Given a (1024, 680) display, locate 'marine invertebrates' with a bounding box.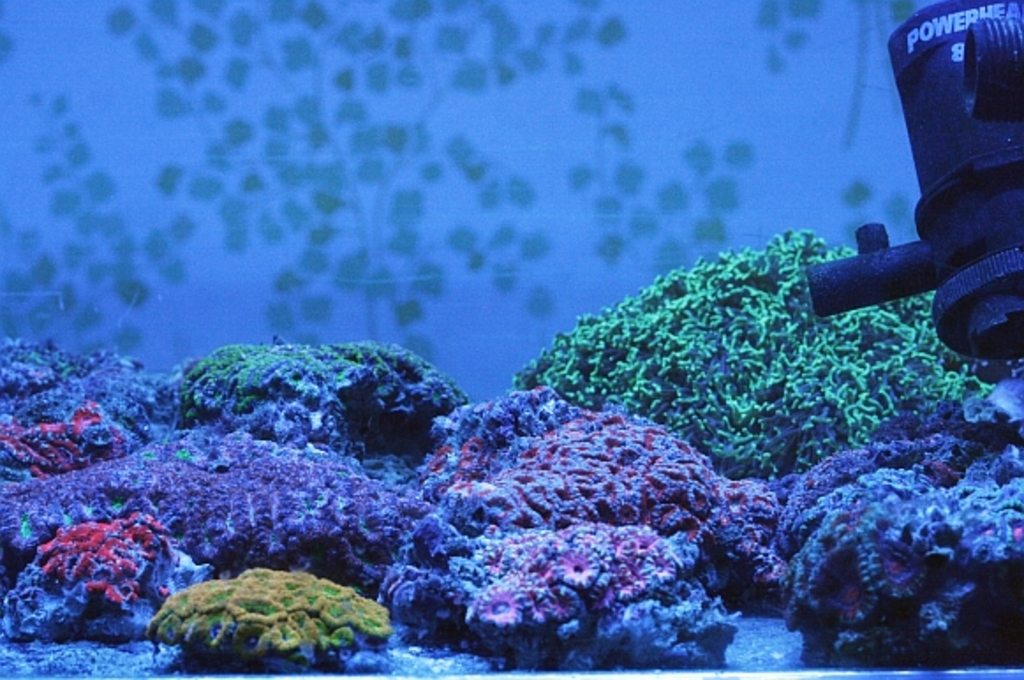
Located: bbox(0, 437, 423, 592).
